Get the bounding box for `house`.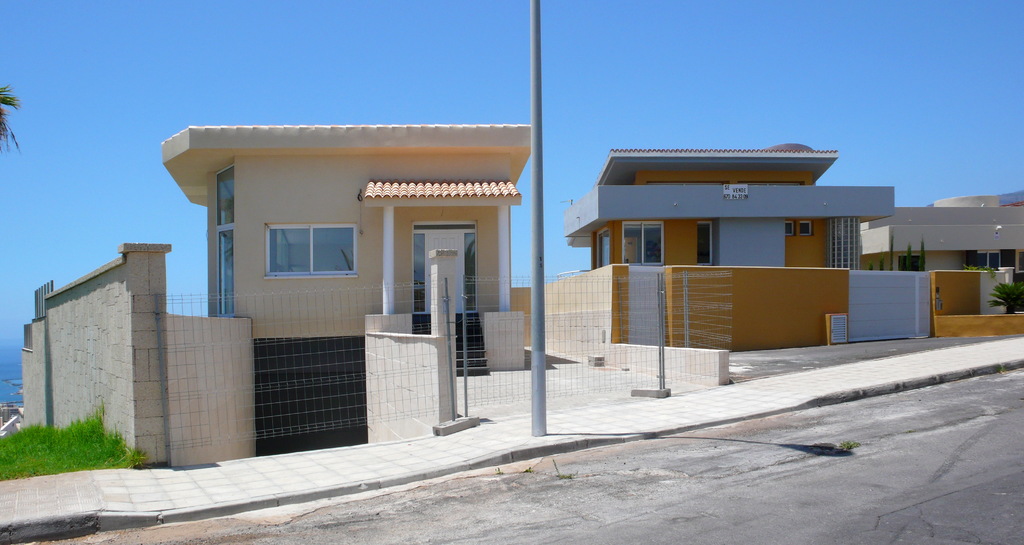
(147, 99, 543, 440).
